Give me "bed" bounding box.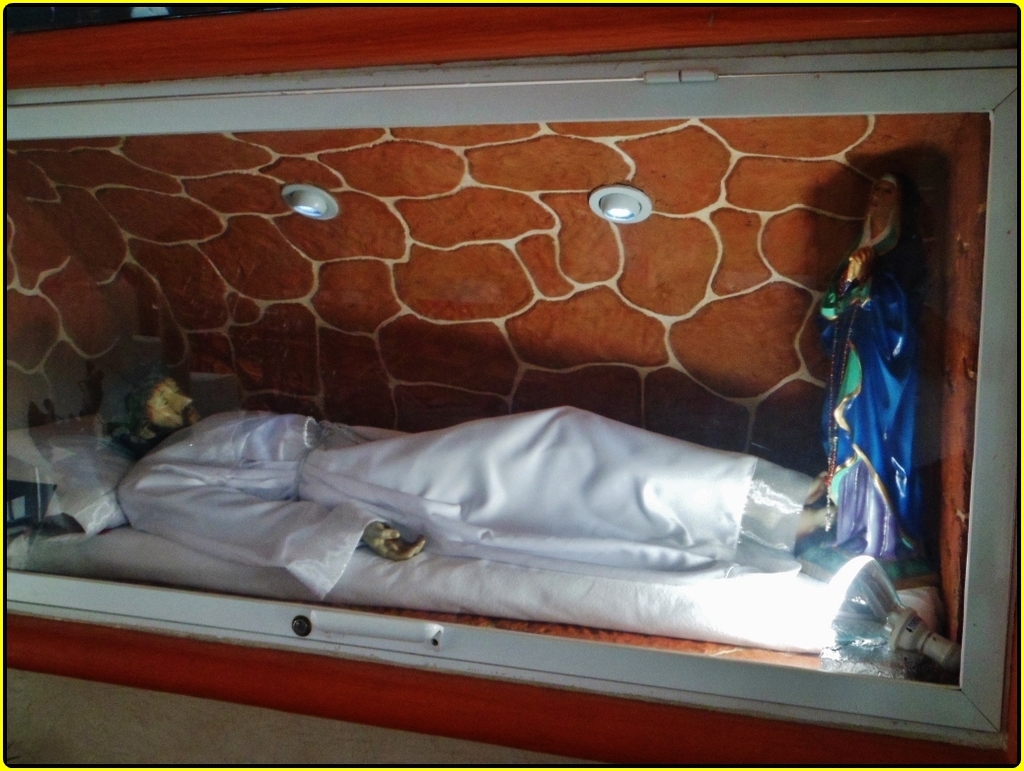
bbox=(0, 81, 1023, 726).
